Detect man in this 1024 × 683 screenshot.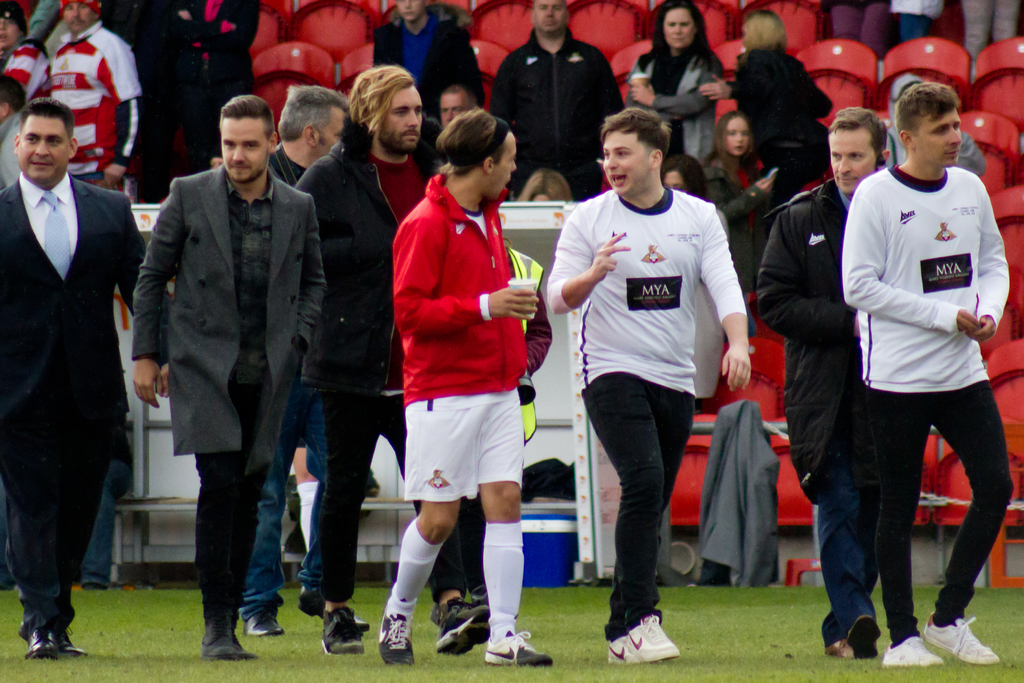
Detection: 0:93:174:656.
